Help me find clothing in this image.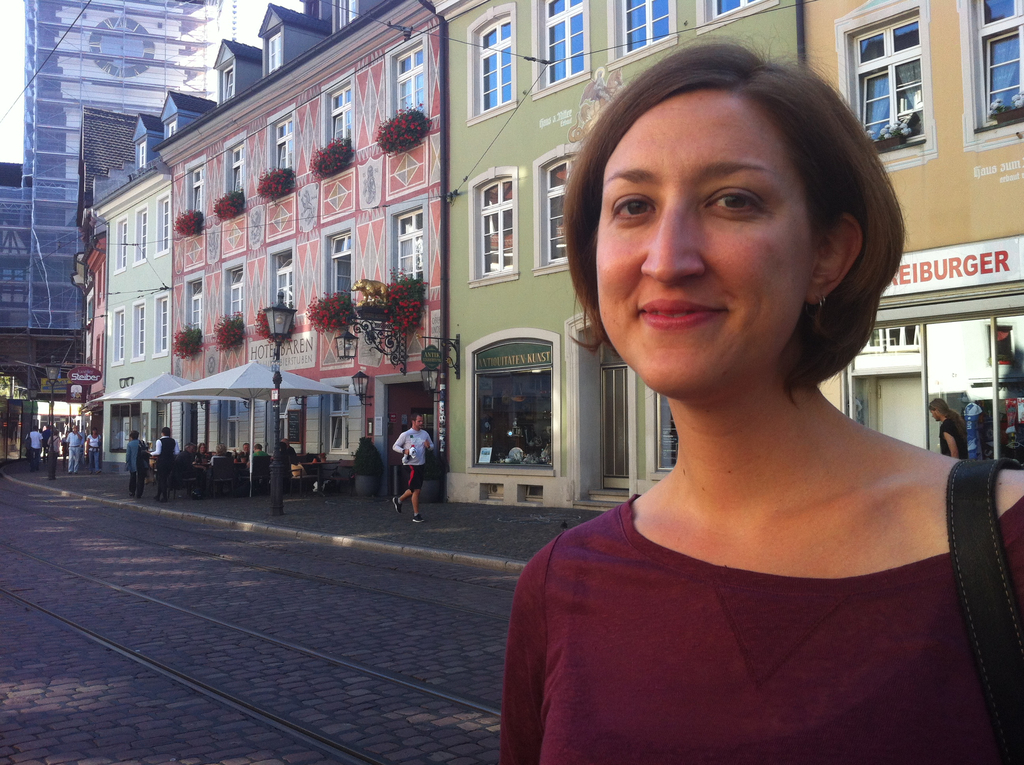
Found it: x1=938, y1=420, x2=968, y2=461.
